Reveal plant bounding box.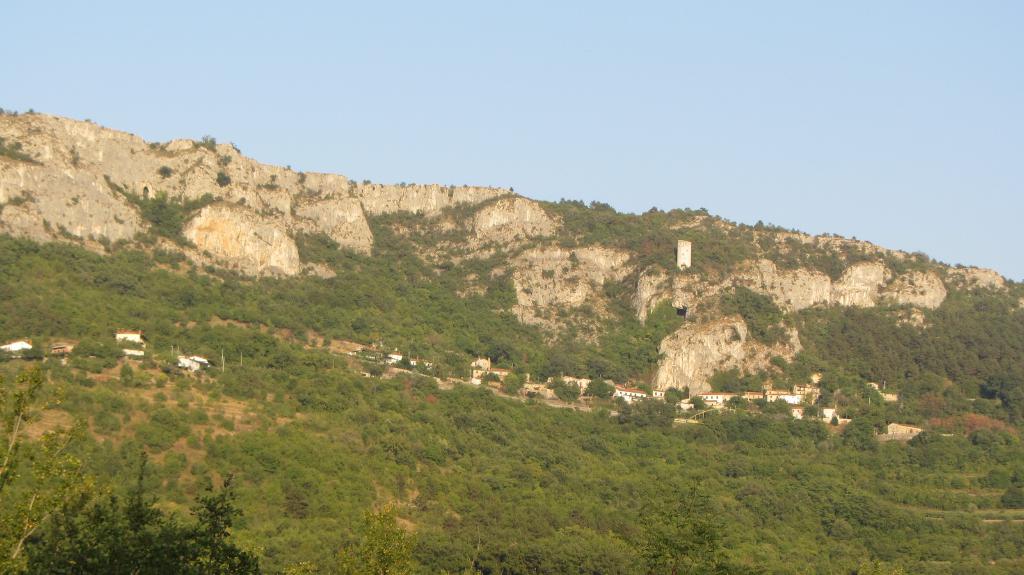
Revealed: [159, 167, 171, 177].
